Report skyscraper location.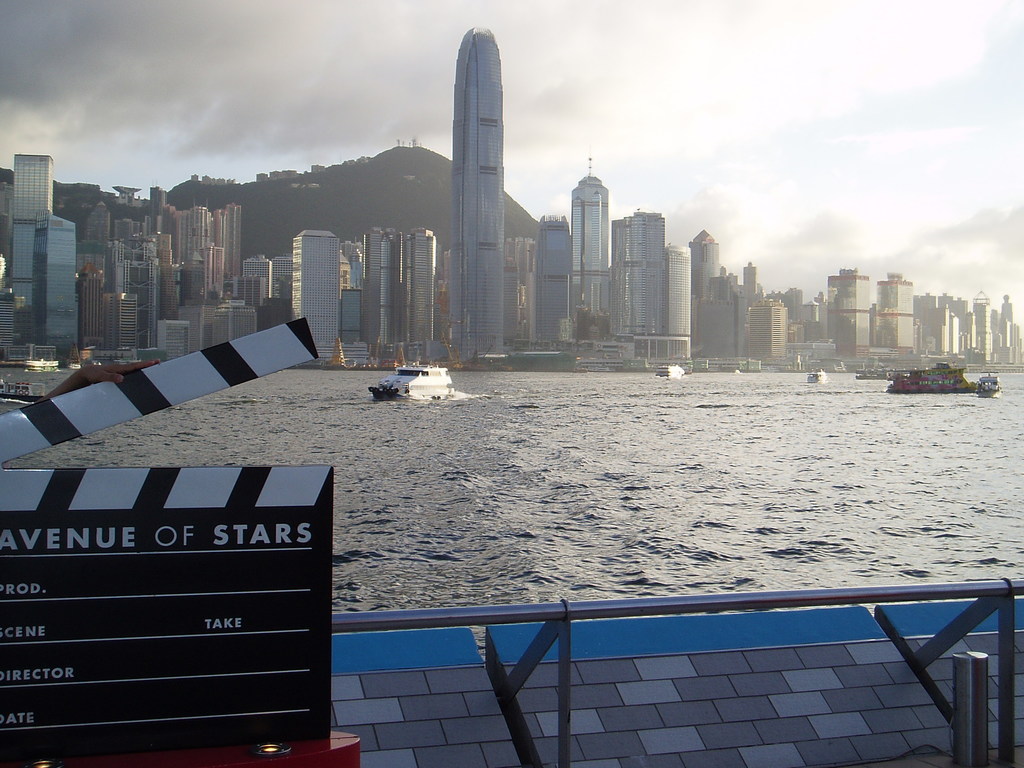
Report: [x1=662, y1=236, x2=694, y2=338].
